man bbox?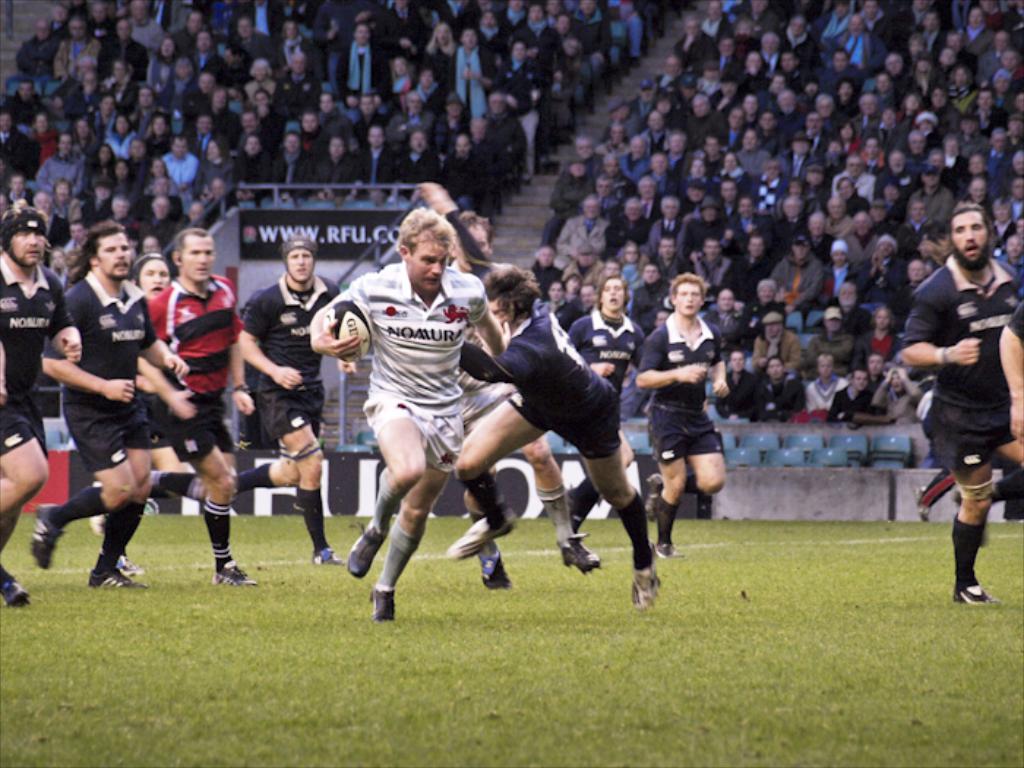
detection(429, 187, 666, 607)
